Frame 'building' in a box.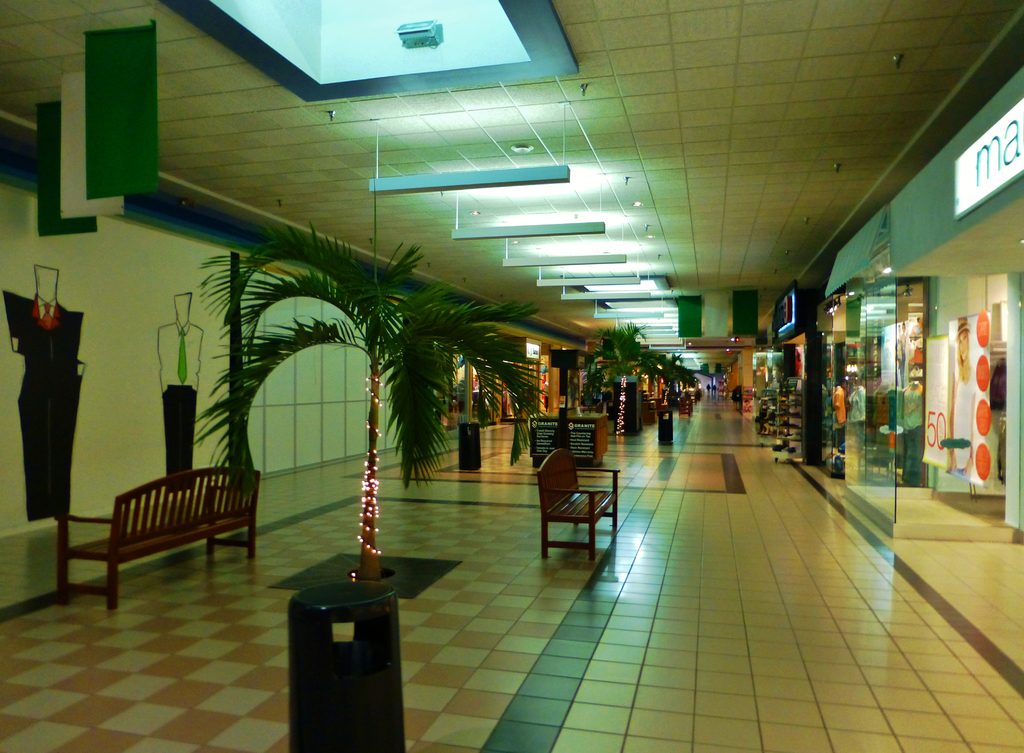
select_region(0, 0, 1023, 752).
